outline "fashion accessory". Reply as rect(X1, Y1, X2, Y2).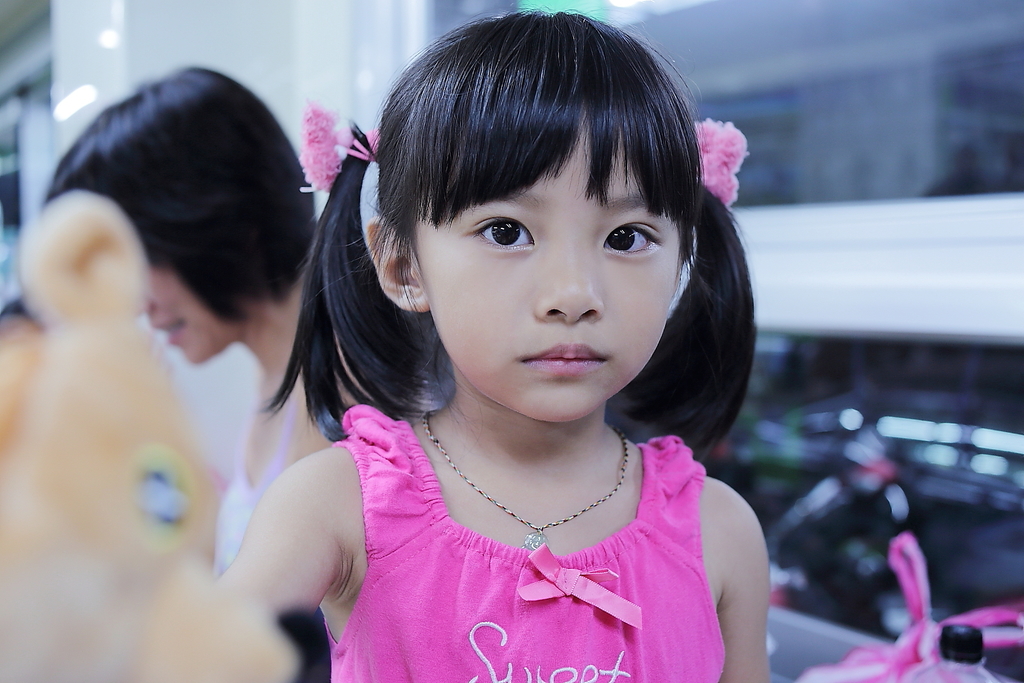
rect(417, 408, 629, 558).
